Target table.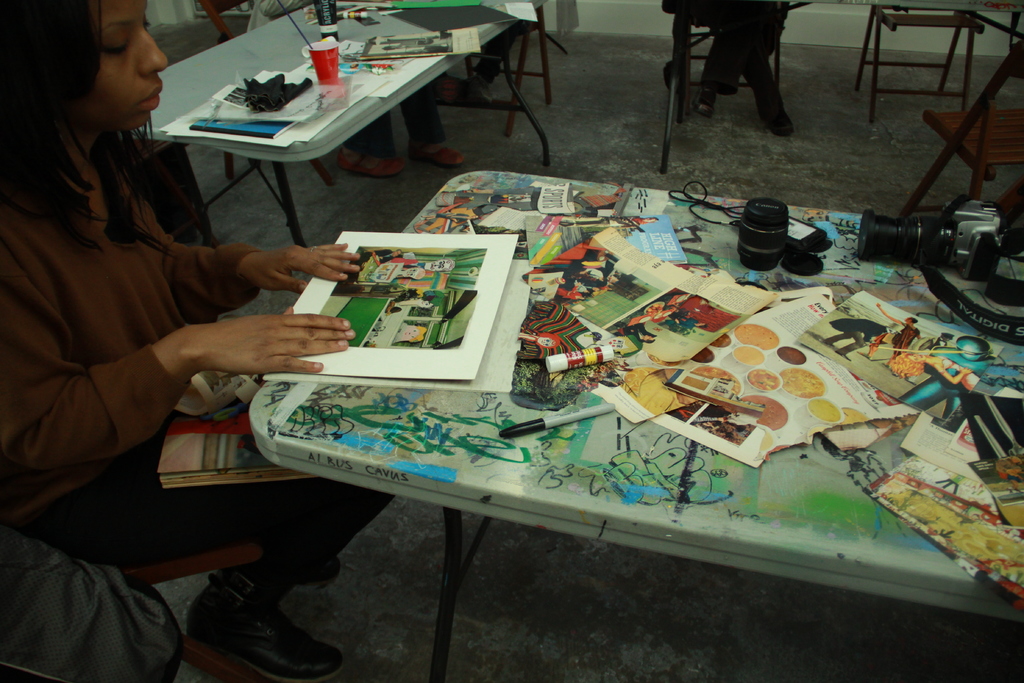
Target region: [x1=140, y1=151, x2=977, y2=665].
